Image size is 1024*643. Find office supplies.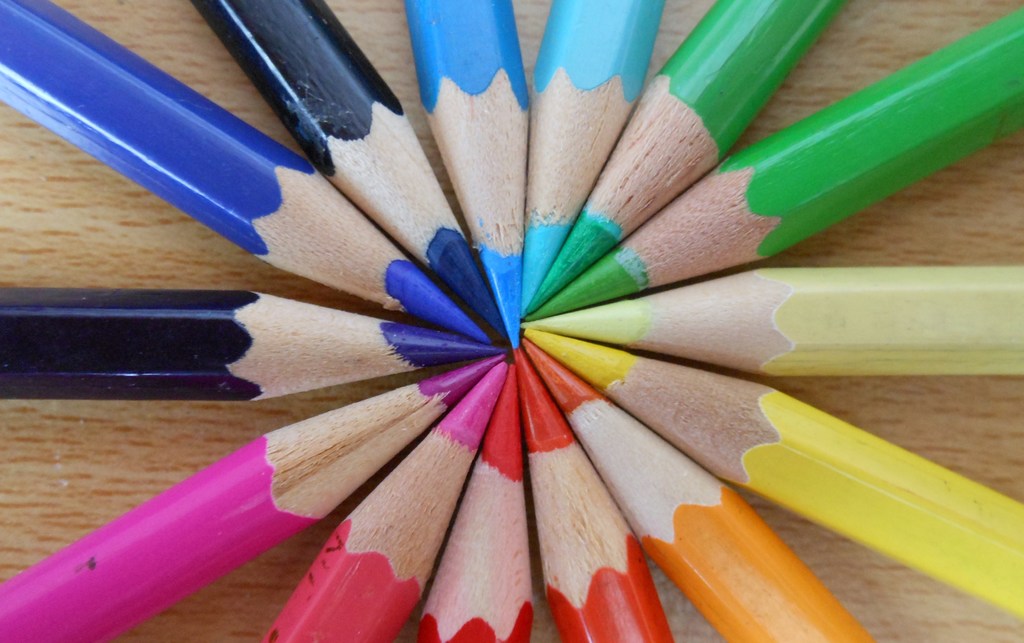
BBox(522, 0, 664, 321).
